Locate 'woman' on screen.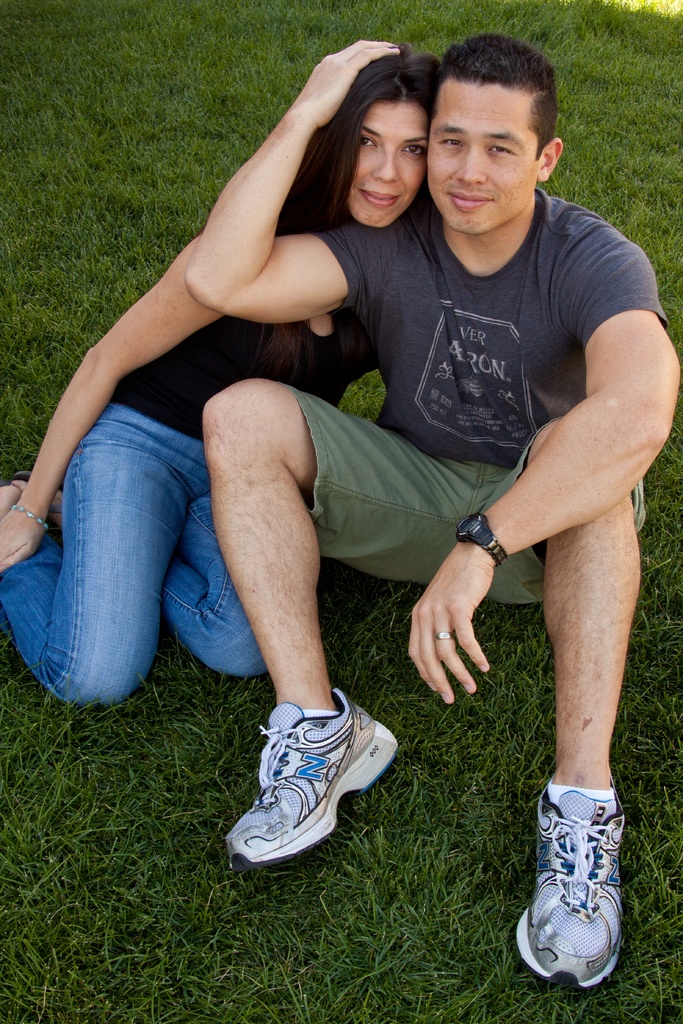
On screen at [0, 41, 448, 719].
